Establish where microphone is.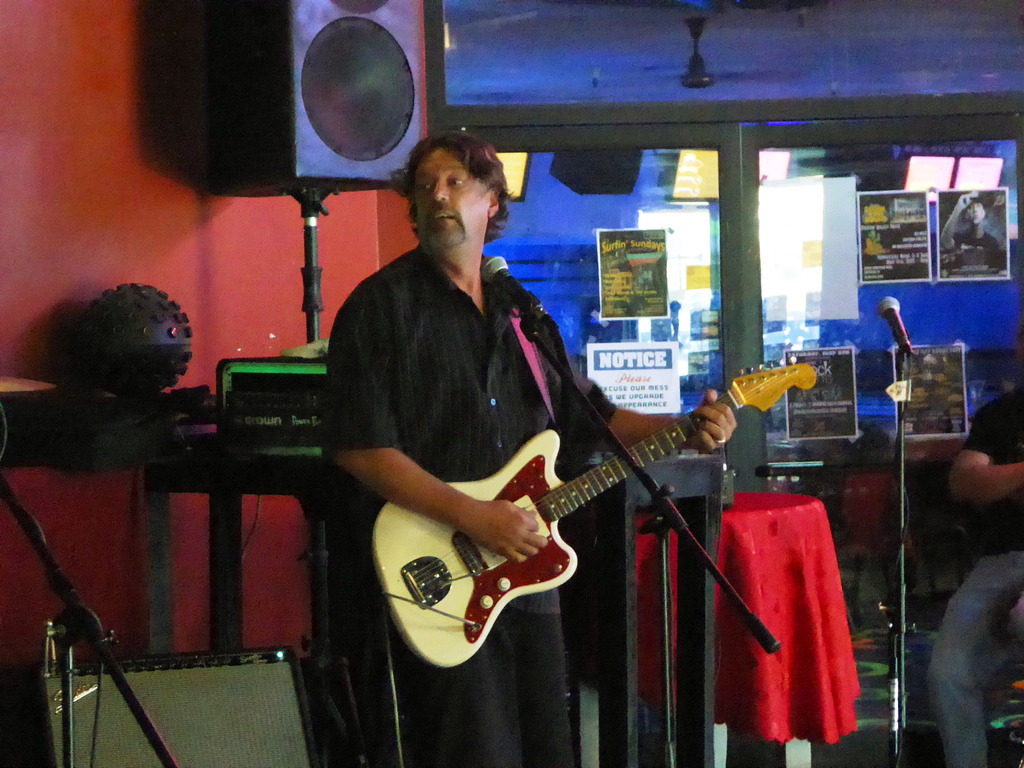
Established at (876, 292, 915, 353).
